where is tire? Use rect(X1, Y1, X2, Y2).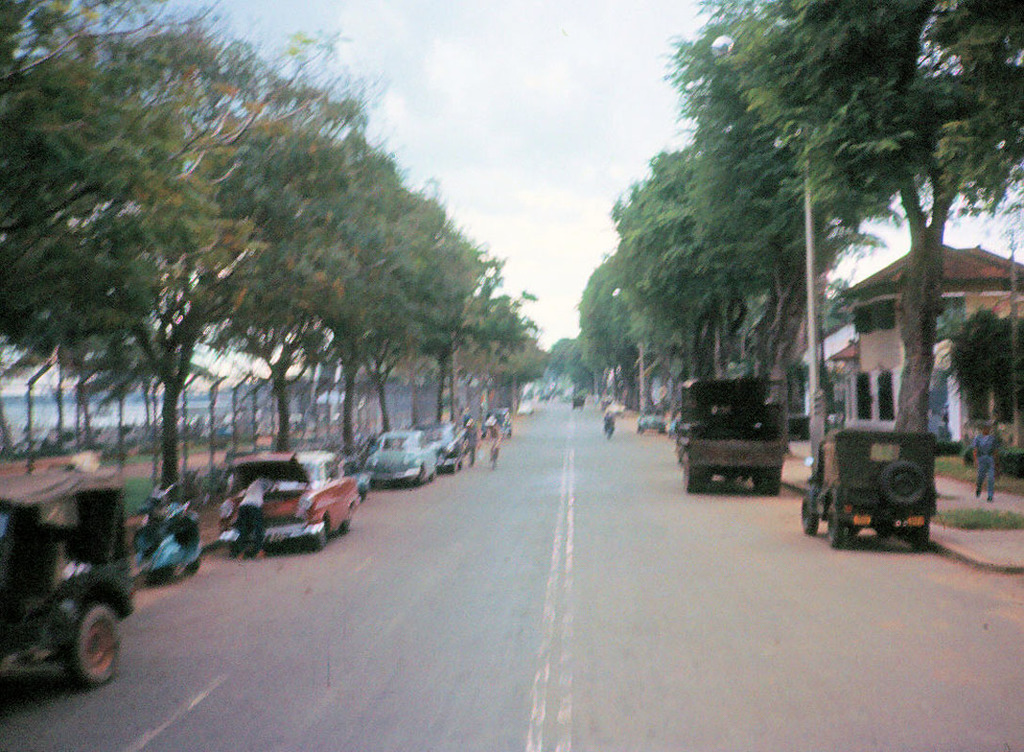
rect(826, 511, 848, 551).
